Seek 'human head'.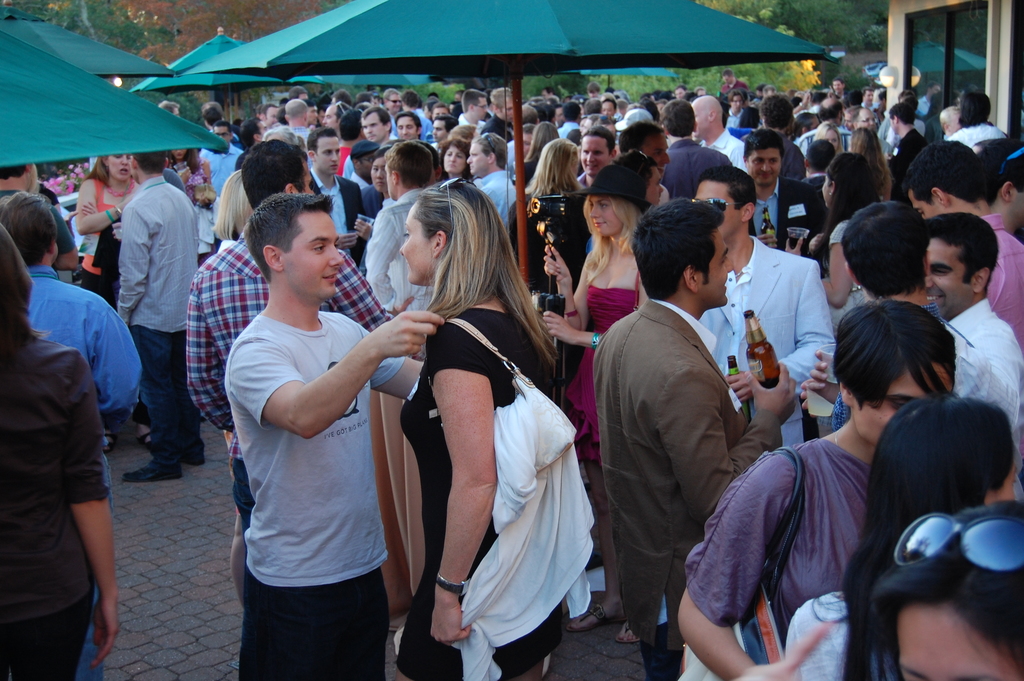
[x1=541, y1=86, x2=557, y2=98].
